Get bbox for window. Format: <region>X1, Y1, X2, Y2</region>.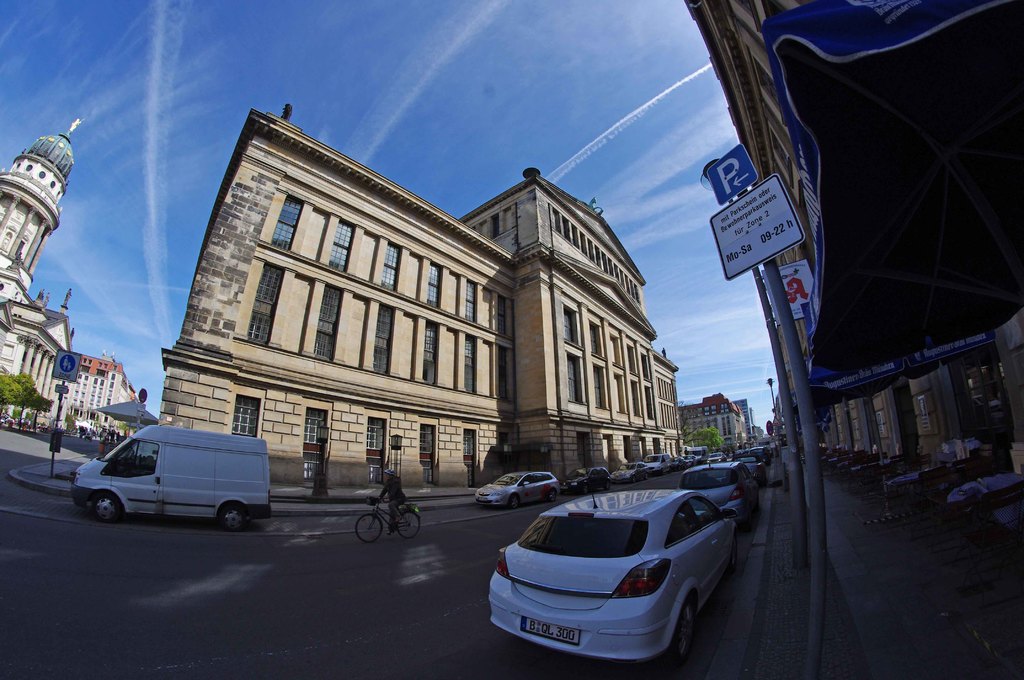
<region>305, 410, 334, 482</region>.
